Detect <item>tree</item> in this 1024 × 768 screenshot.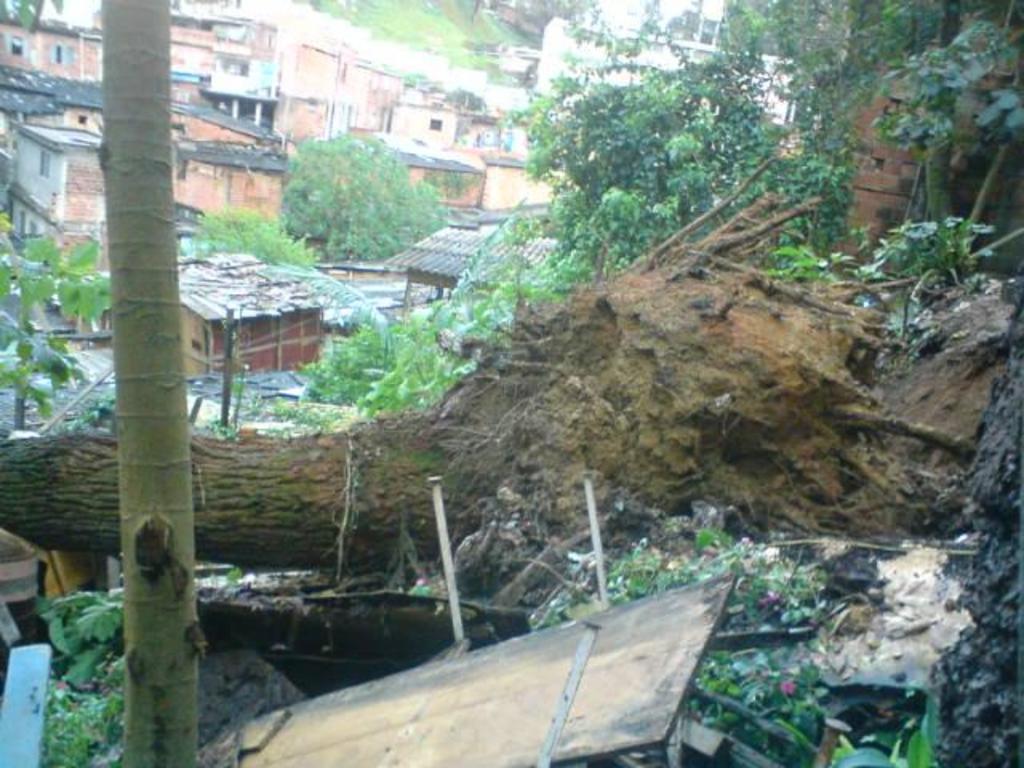
Detection: [x1=0, y1=0, x2=59, y2=32].
